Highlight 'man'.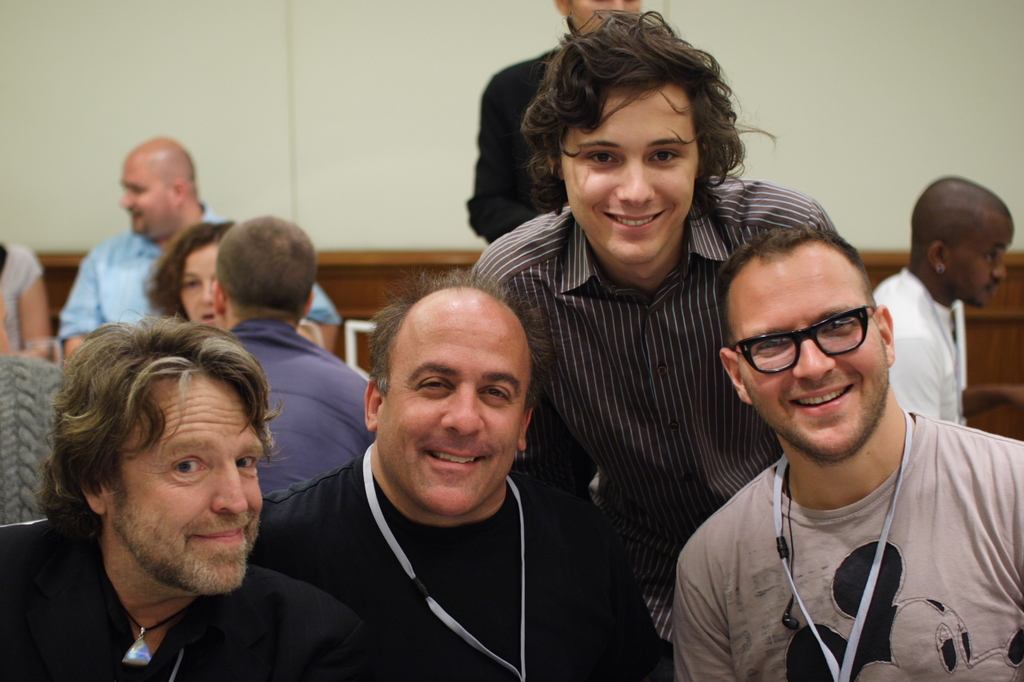
Highlighted region: [462,8,850,681].
